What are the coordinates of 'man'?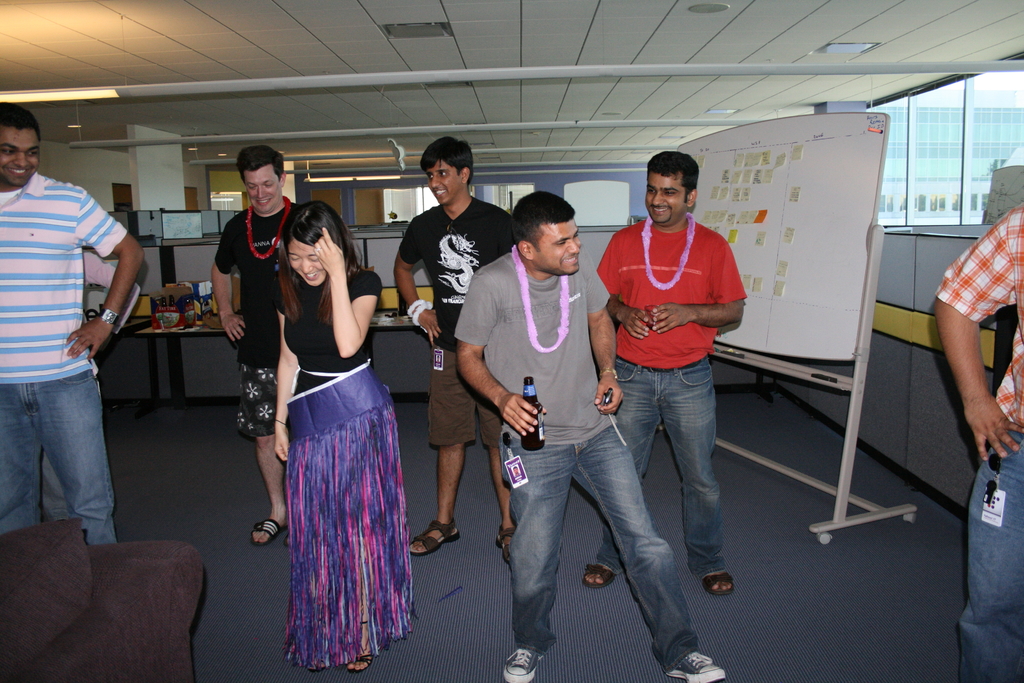
box=[452, 189, 727, 682].
